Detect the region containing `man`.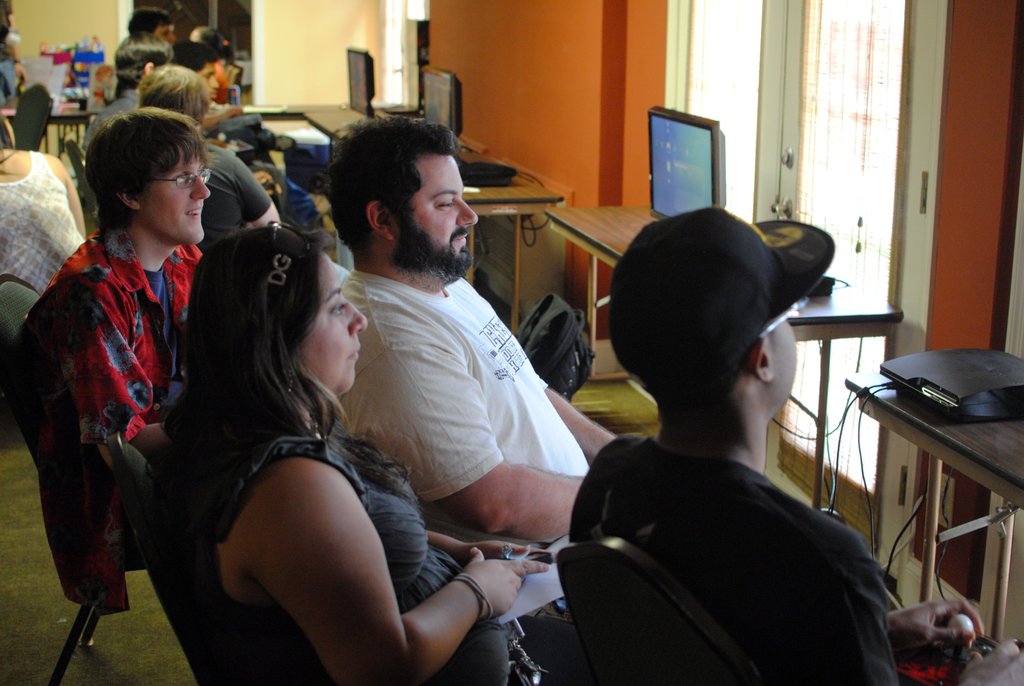
x1=121, y1=8, x2=189, y2=43.
